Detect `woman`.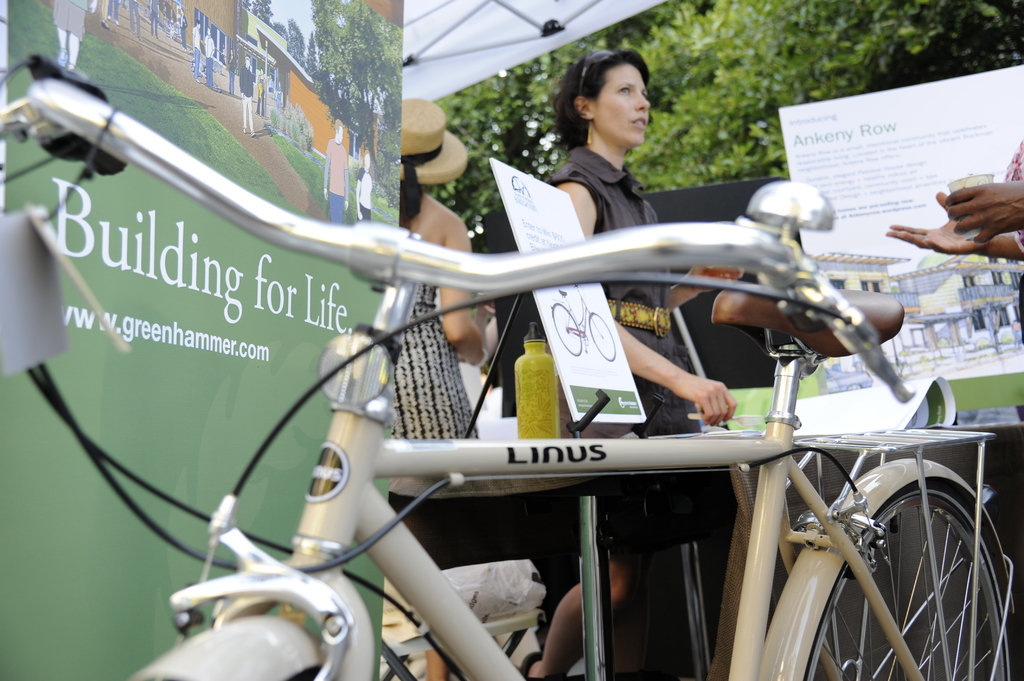
Detected at Rect(495, 50, 742, 680).
